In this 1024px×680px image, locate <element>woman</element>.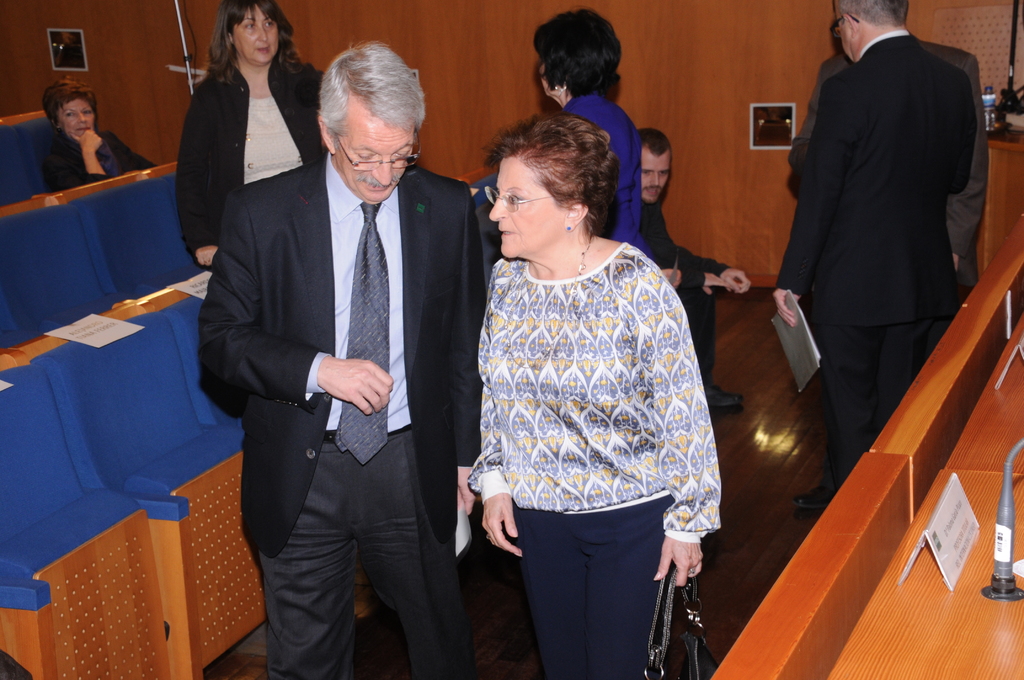
Bounding box: (179,0,323,271).
